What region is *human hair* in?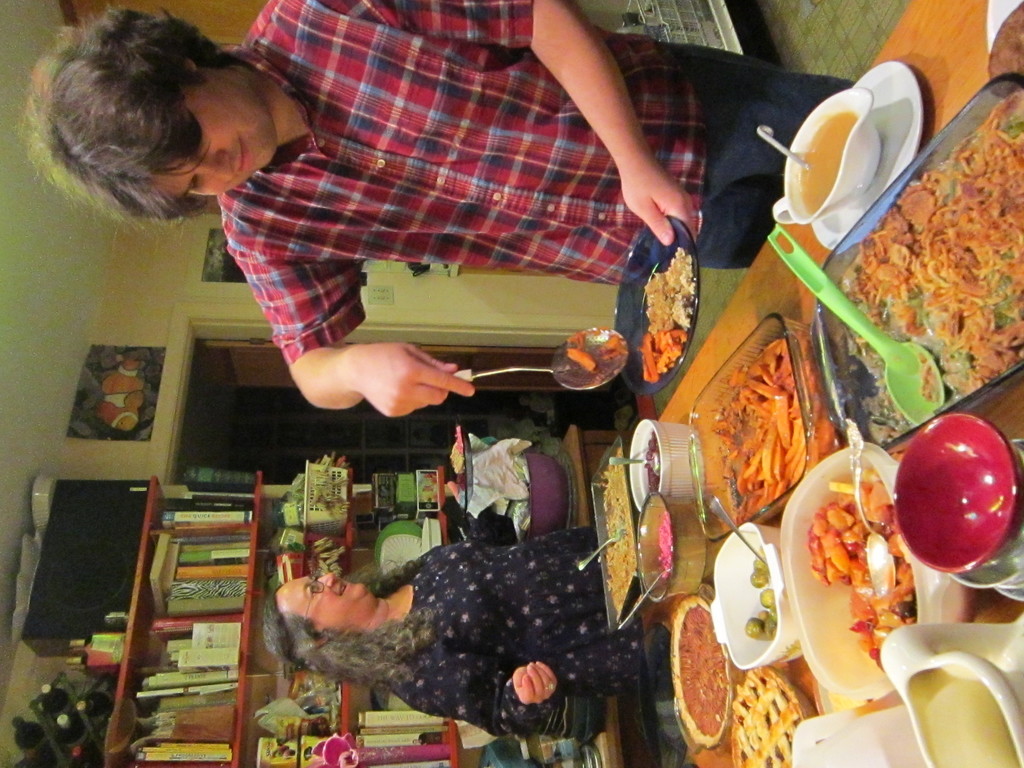
(265, 557, 433, 695).
